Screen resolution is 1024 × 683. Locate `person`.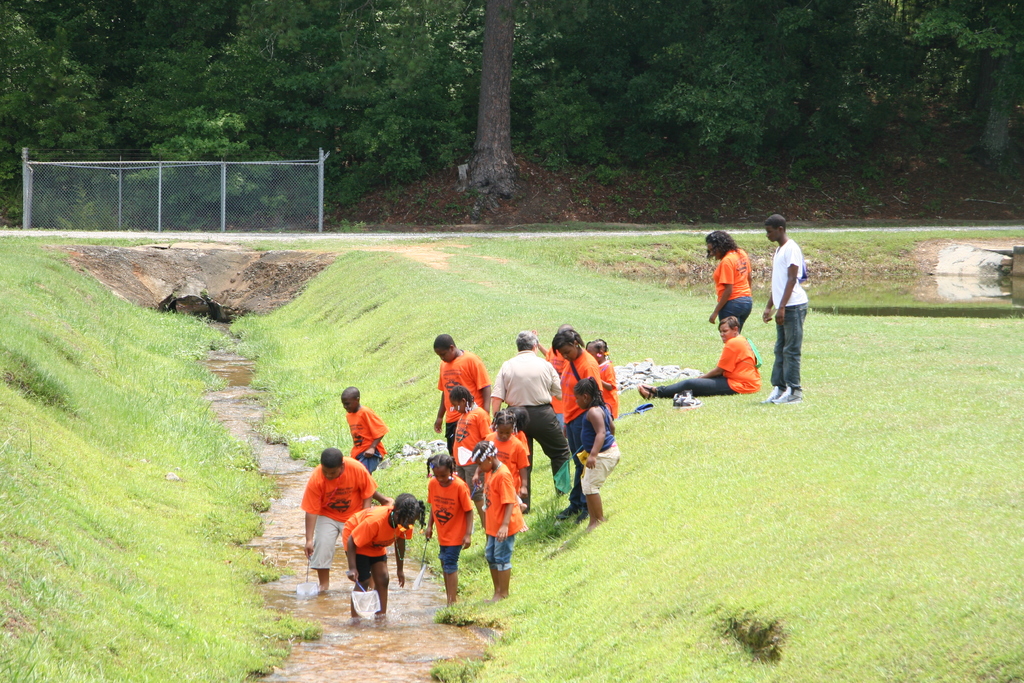
x1=486, y1=327, x2=573, y2=504.
